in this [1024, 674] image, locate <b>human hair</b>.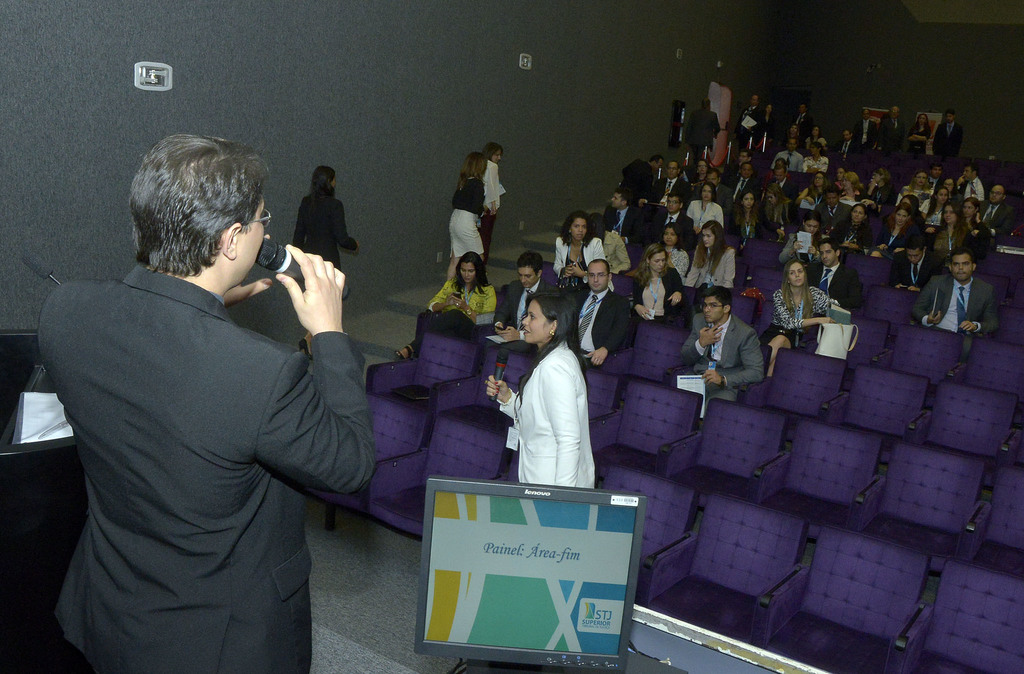
Bounding box: (x1=463, y1=149, x2=490, y2=186).
